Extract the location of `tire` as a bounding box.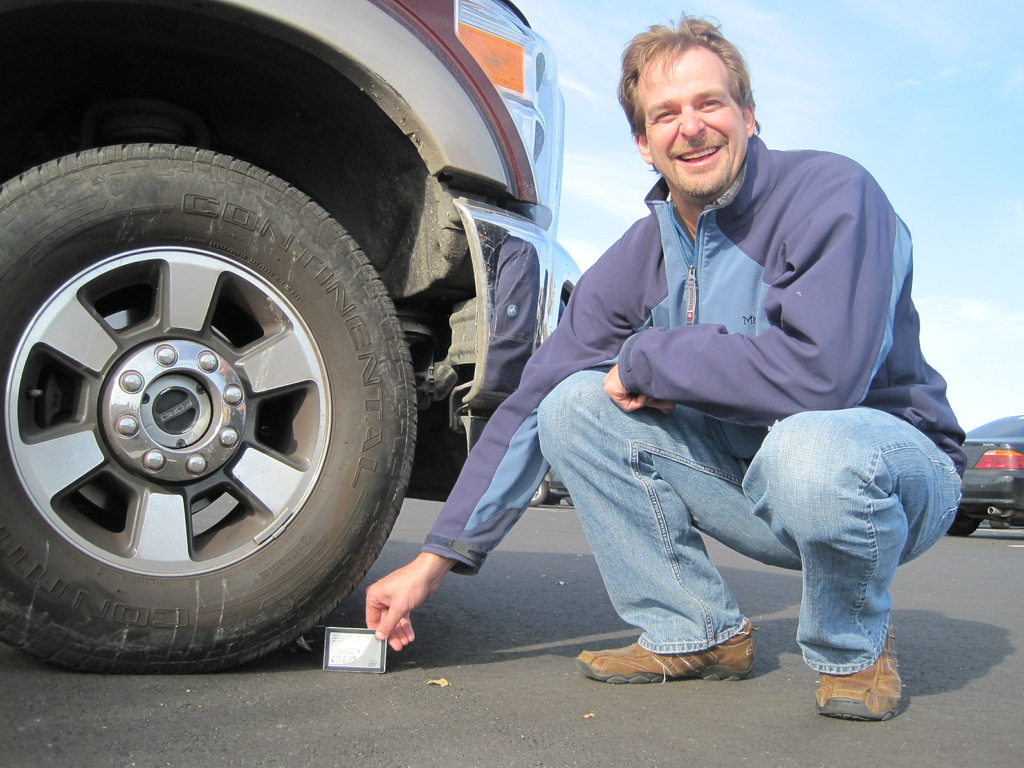
946:508:977:536.
